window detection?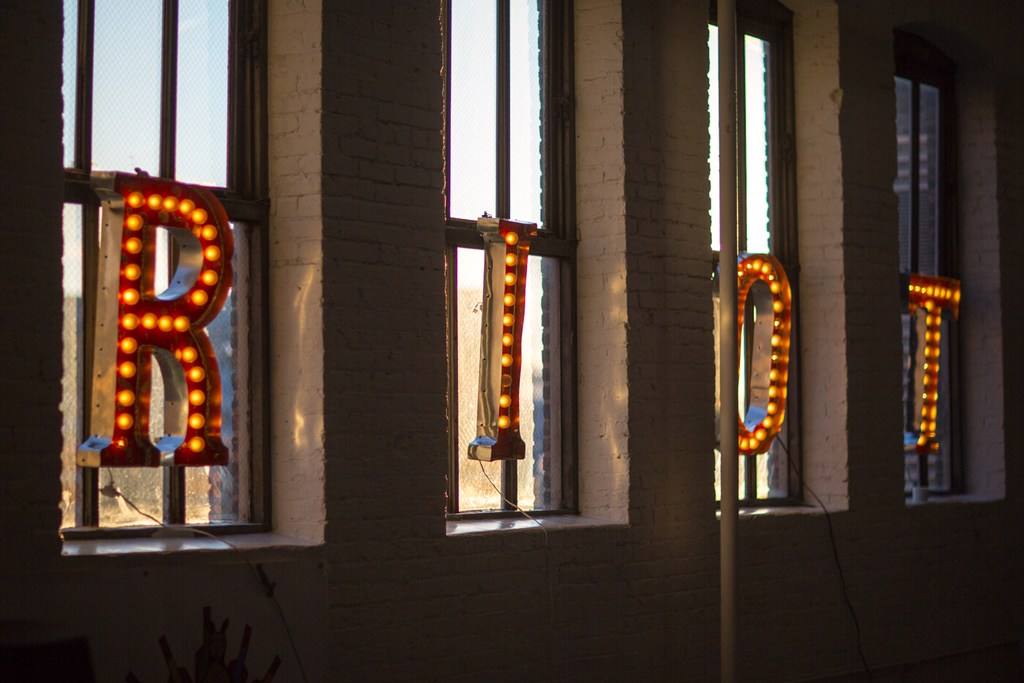
(x1=440, y1=0, x2=625, y2=541)
